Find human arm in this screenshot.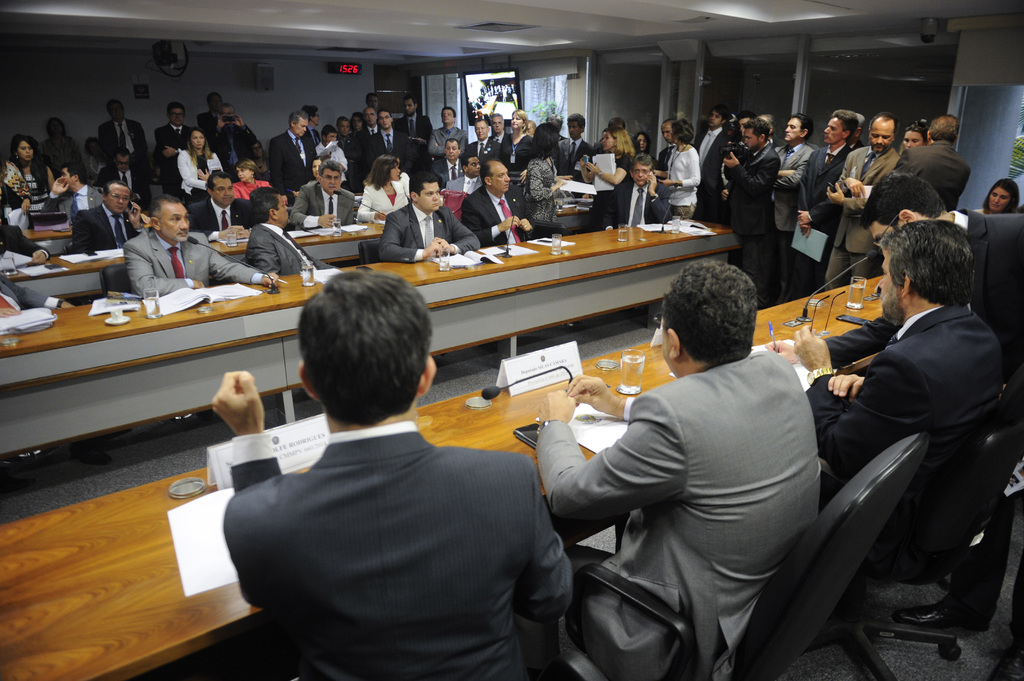
The bounding box for human arm is BBox(4, 161, 33, 210).
